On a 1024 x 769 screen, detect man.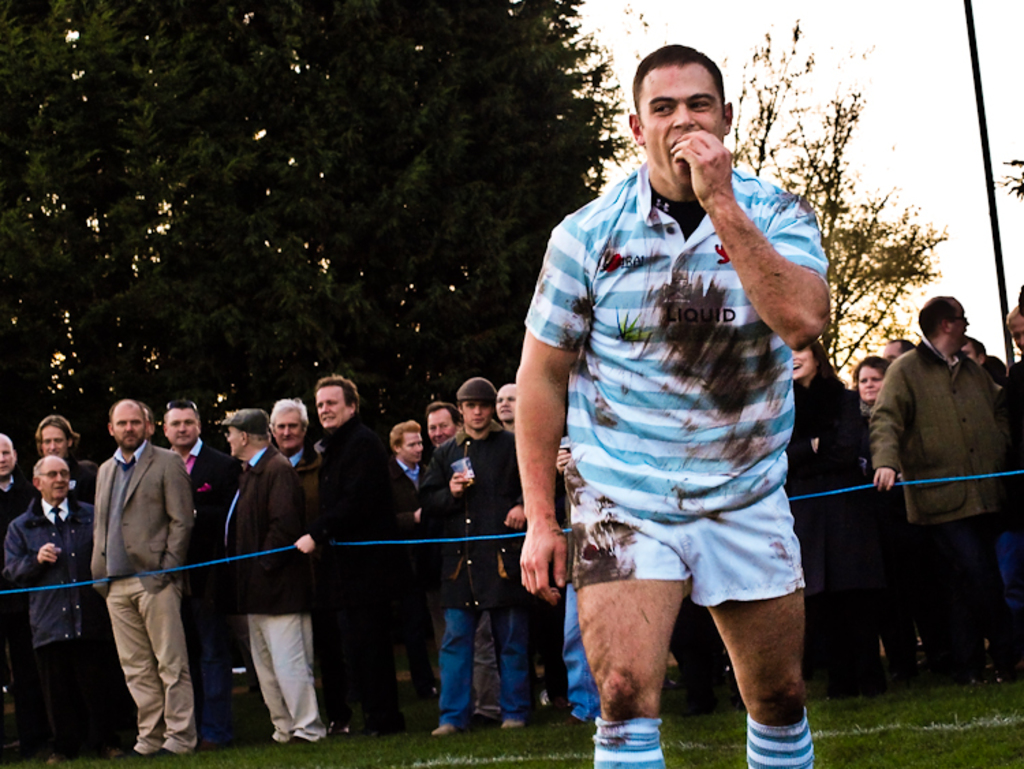
rect(162, 397, 232, 746).
